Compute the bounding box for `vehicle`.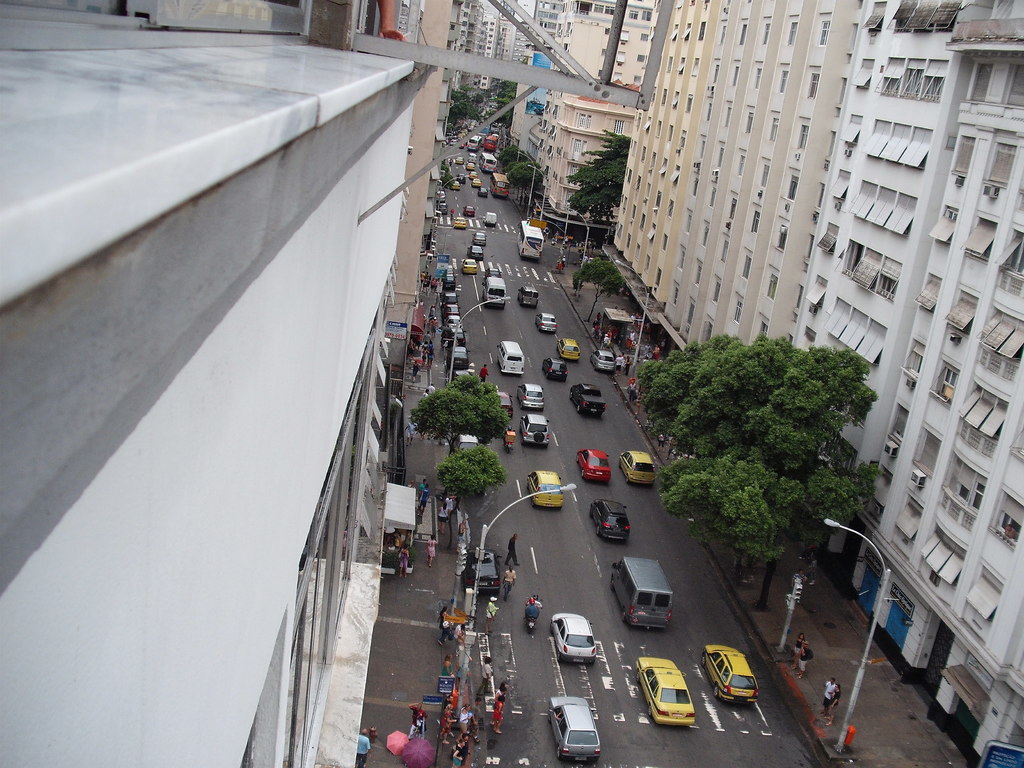
(618, 447, 661, 484).
